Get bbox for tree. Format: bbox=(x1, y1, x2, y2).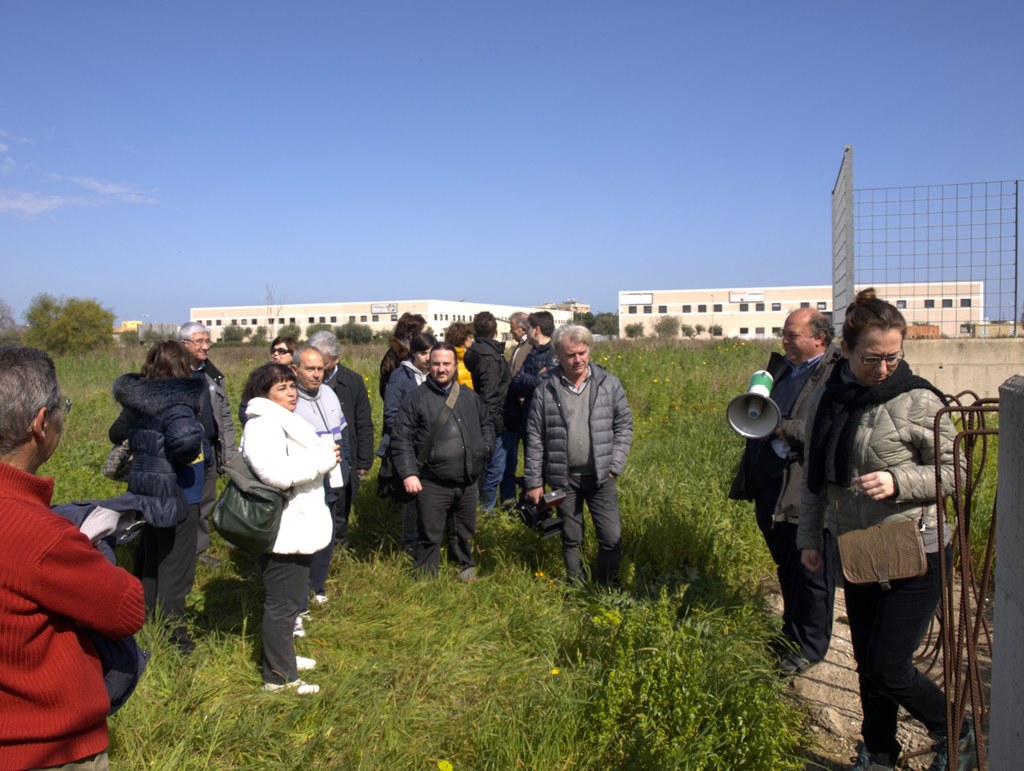
bbox=(15, 287, 63, 359).
